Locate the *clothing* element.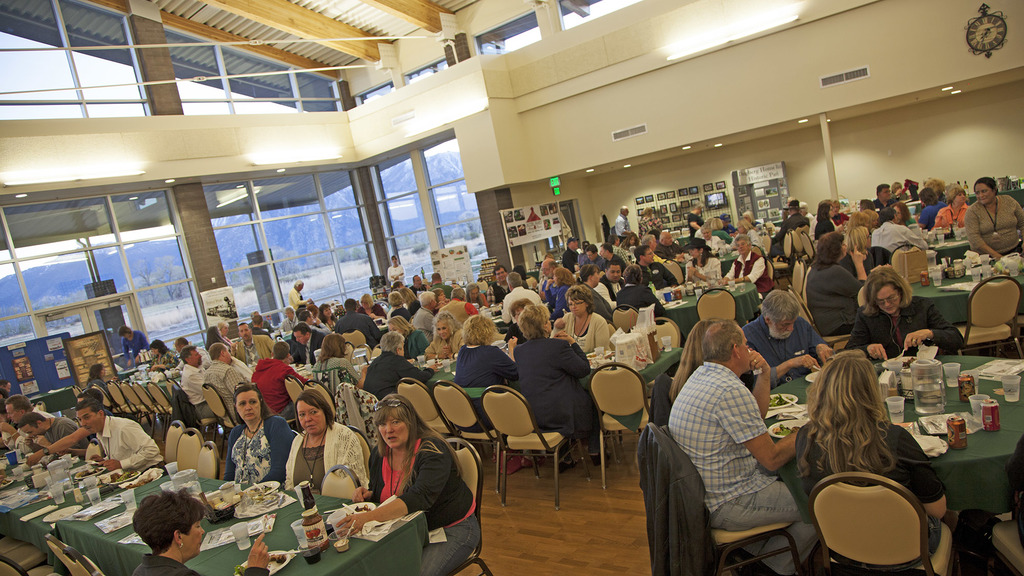
Element bbox: (288, 285, 308, 317).
